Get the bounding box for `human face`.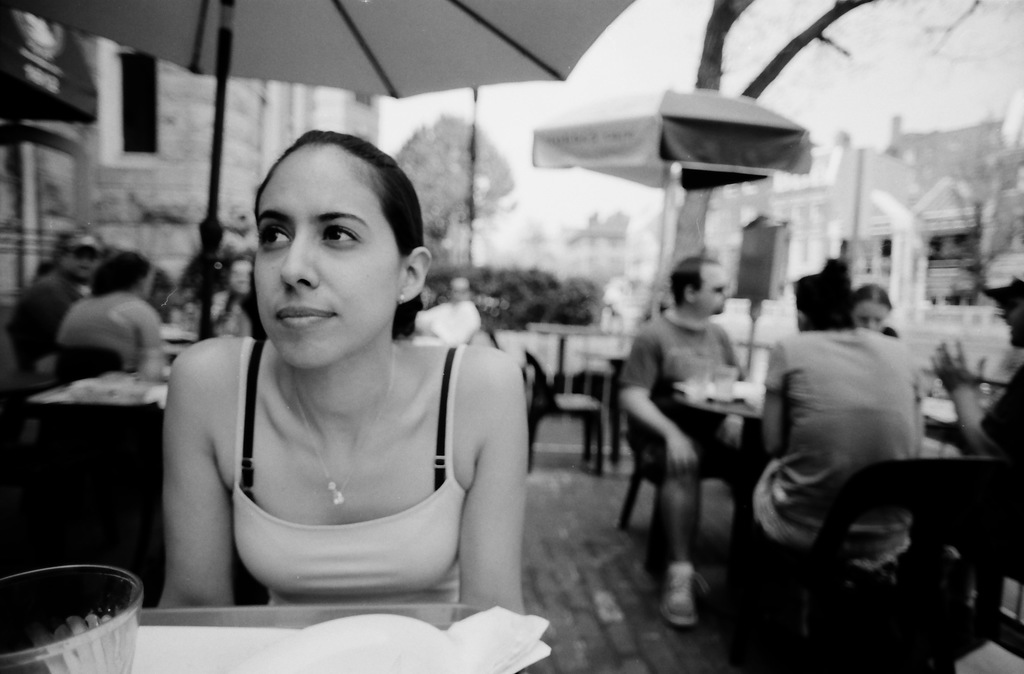
255,151,399,368.
